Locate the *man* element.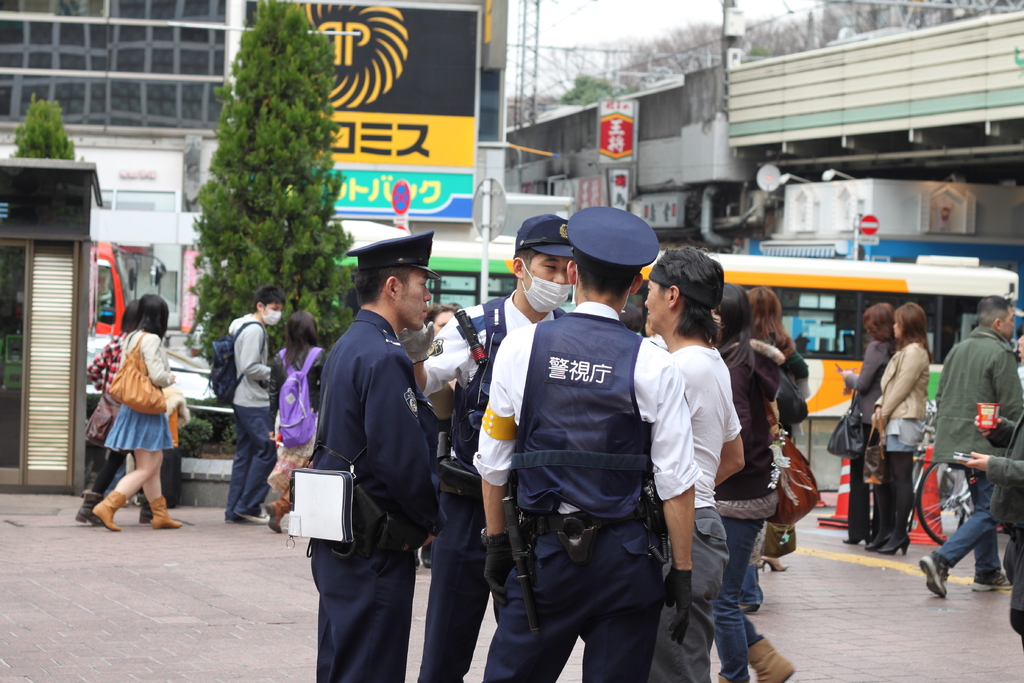
Element bbox: 645:242:749:682.
